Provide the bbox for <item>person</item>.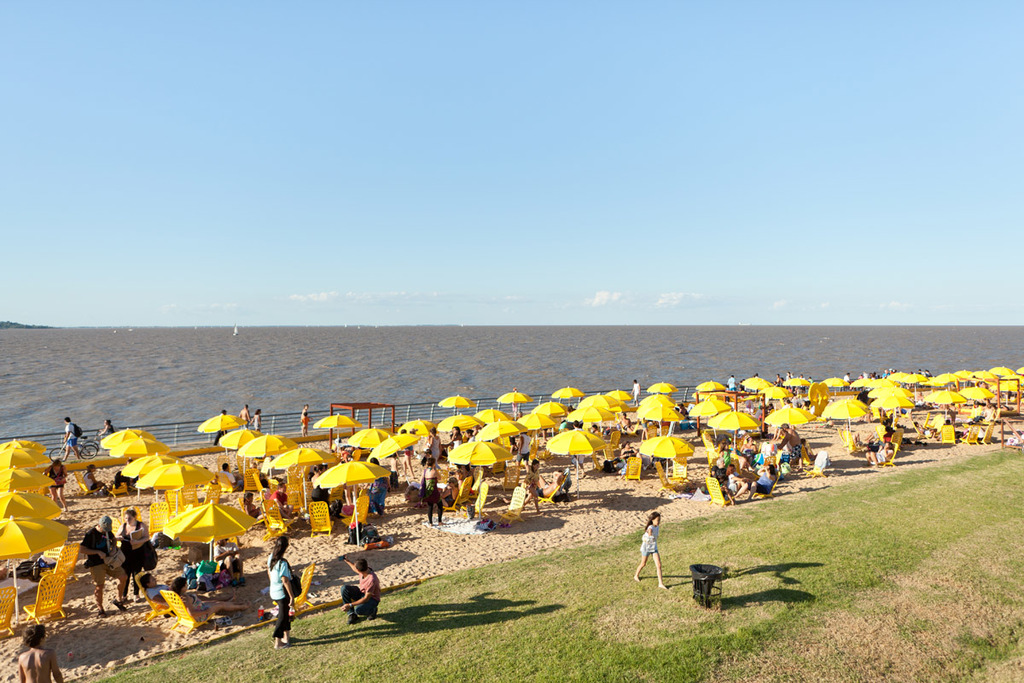
346 557 388 628.
